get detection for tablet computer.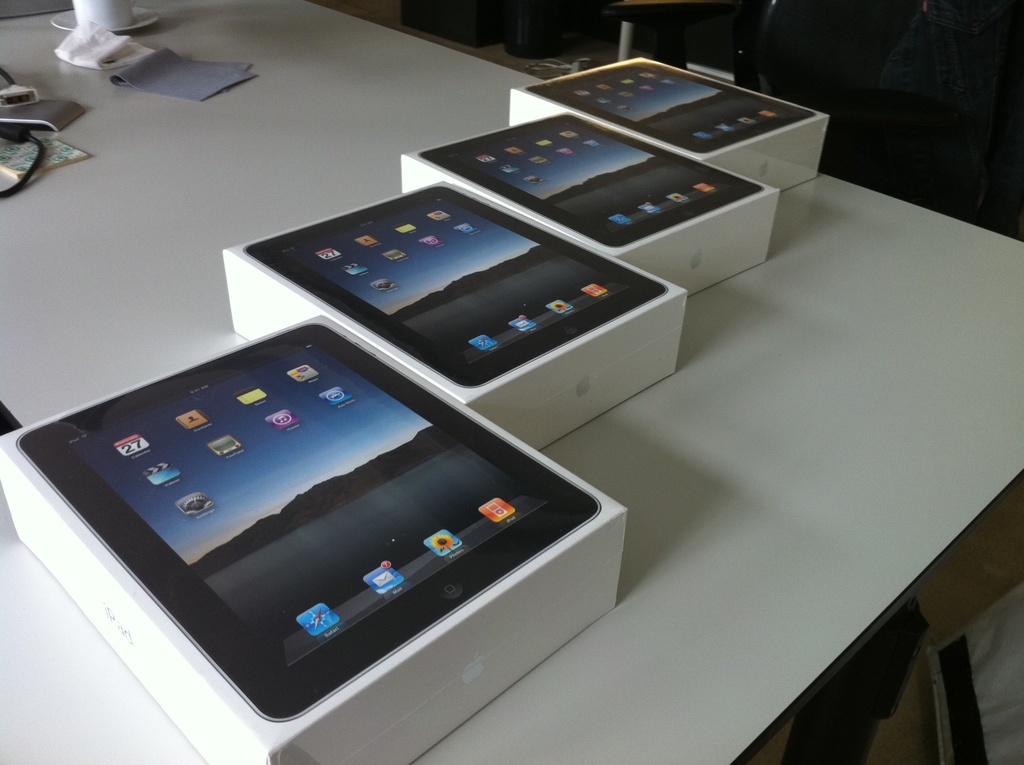
Detection: <box>242,186,664,388</box>.
